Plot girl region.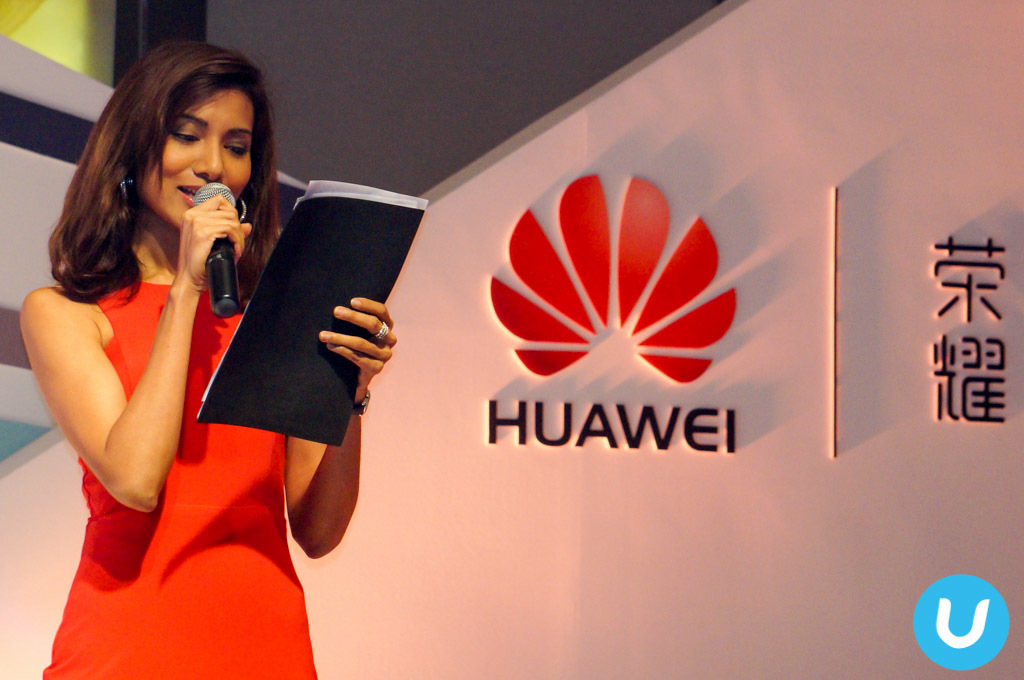
Plotted at <bbox>15, 42, 400, 679</bbox>.
